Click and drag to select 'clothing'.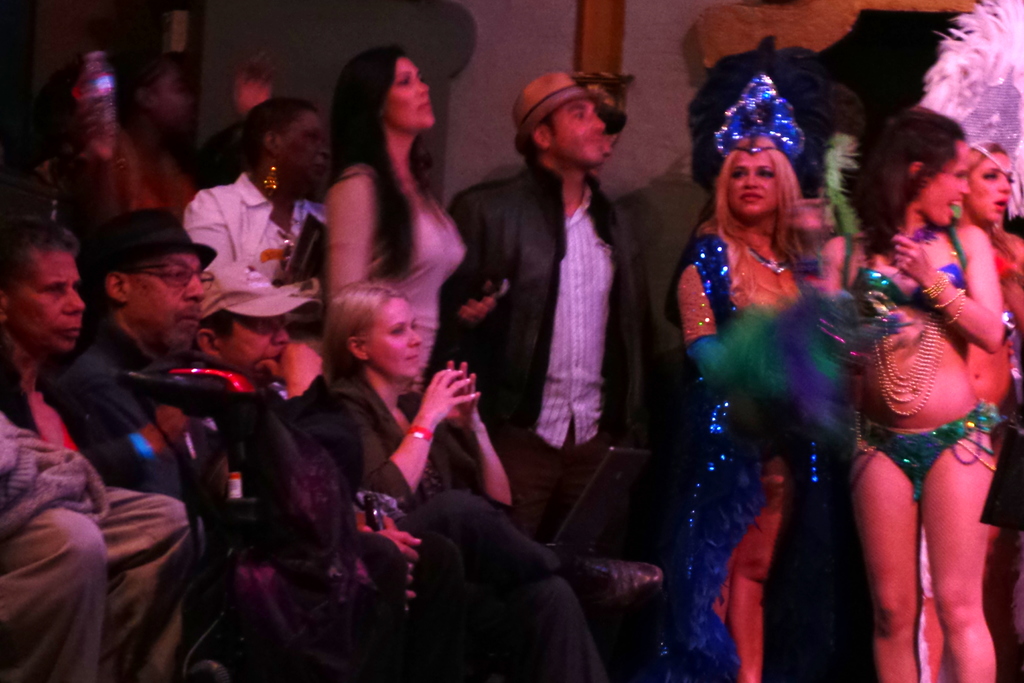
Selection: [347, 155, 474, 400].
